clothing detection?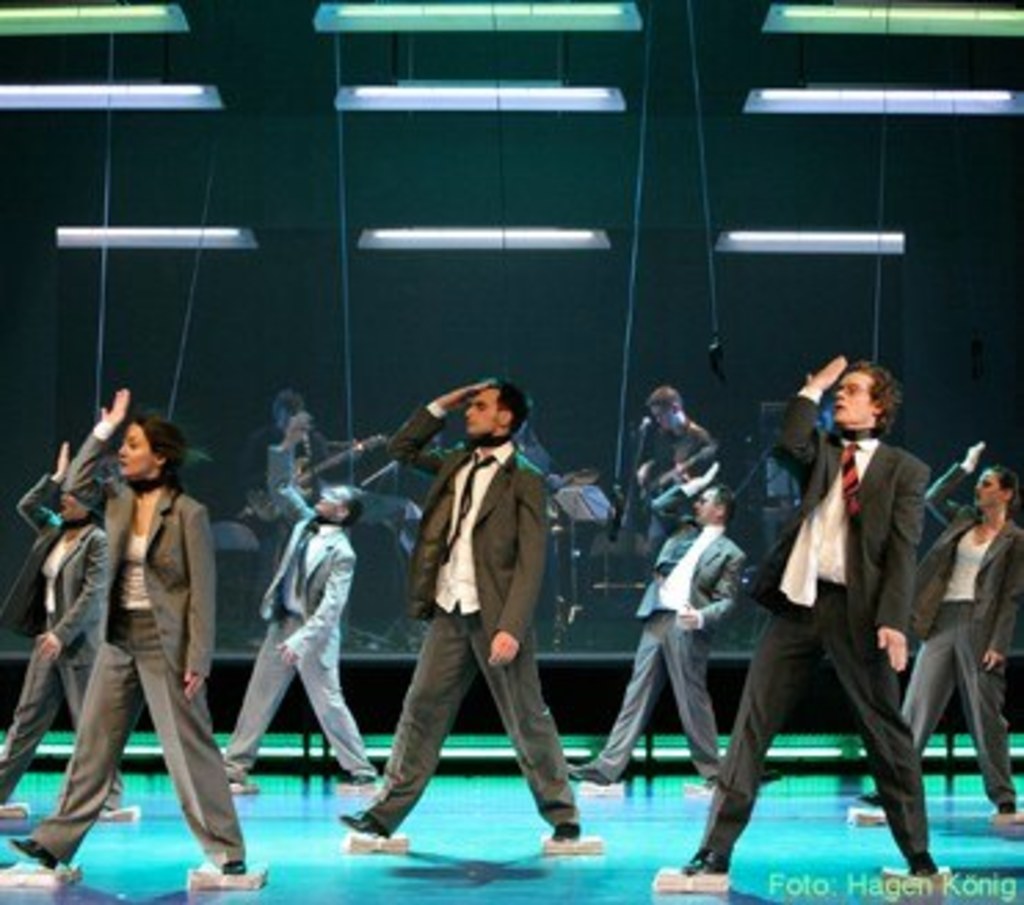
{"left": 218, "top": 436, "right": 378, "bottom": 784}
